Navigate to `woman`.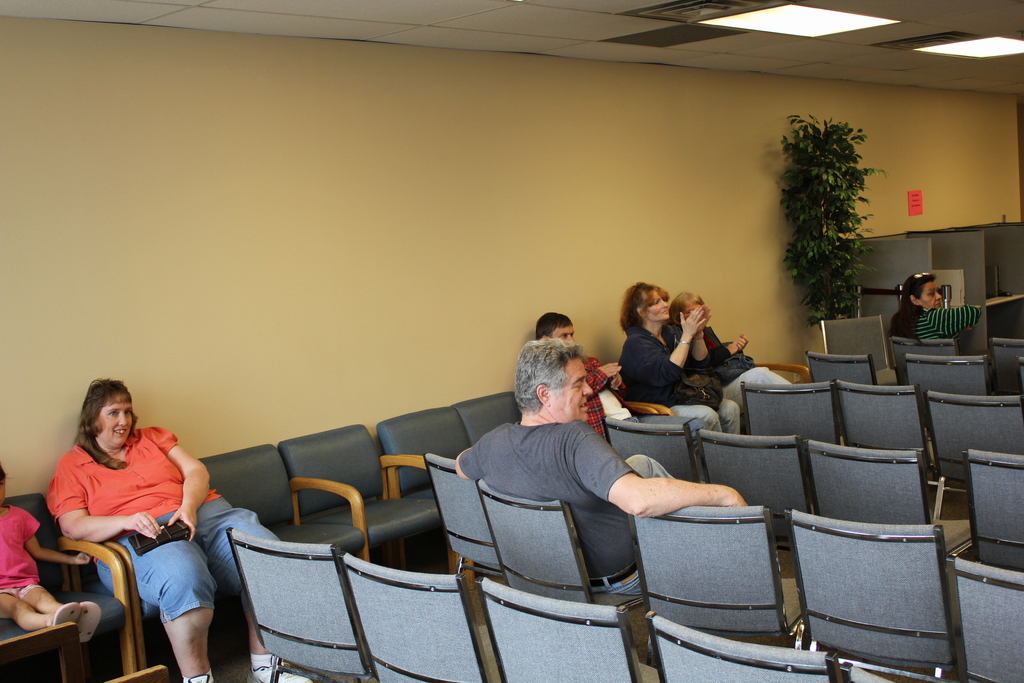
Navigation target: locate(609, 289, 739, 440).
